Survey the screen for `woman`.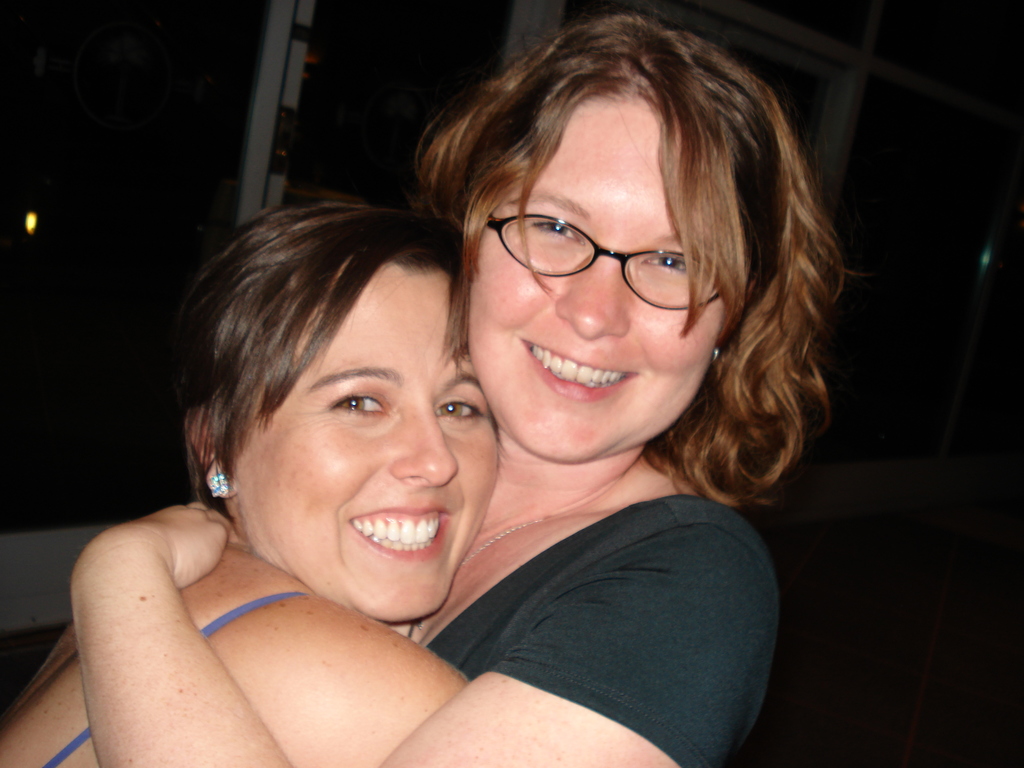
Survey found: [0, 195, 490, 767].
